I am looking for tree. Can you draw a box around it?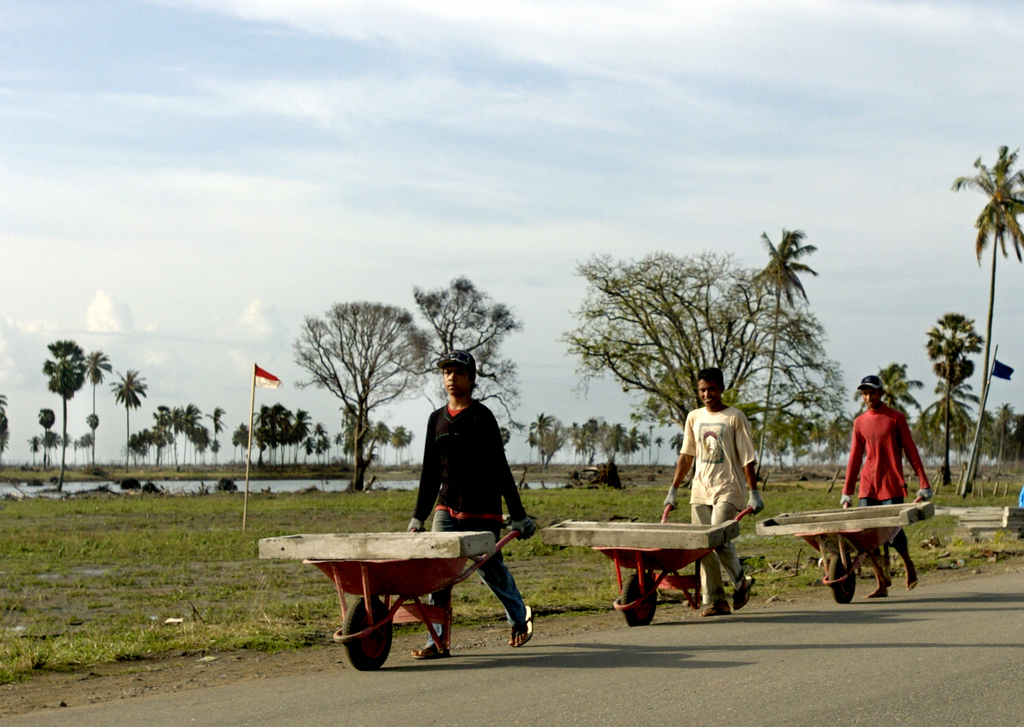
Sure, the bounding box is 414 274 525 509.
